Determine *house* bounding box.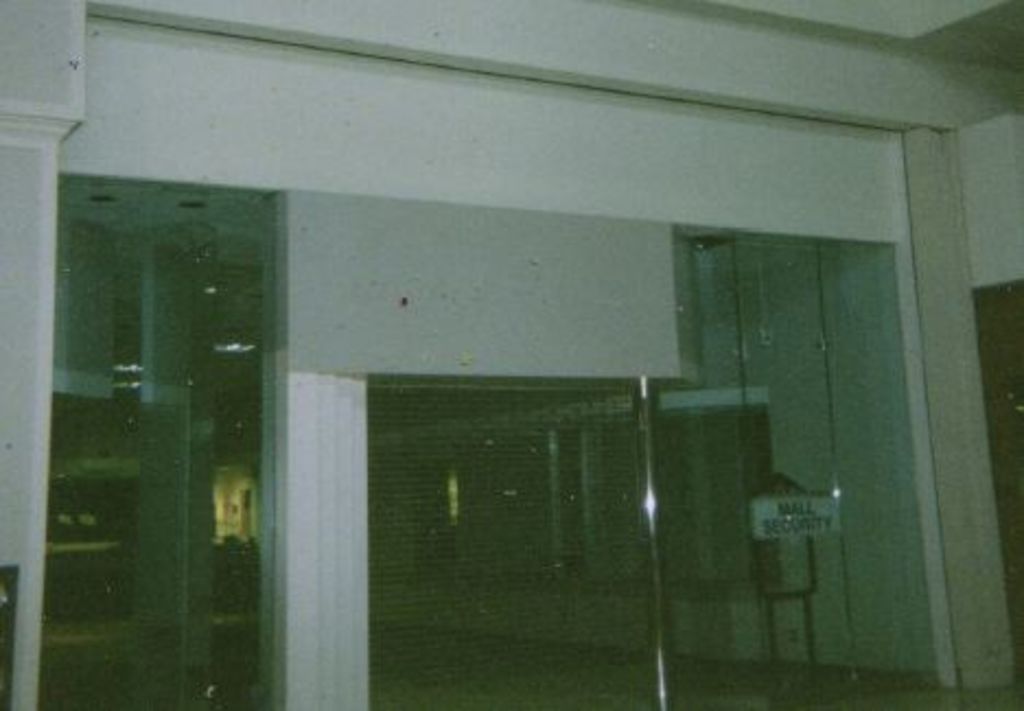
Determined: box=[7, 0, 1022, 709].
